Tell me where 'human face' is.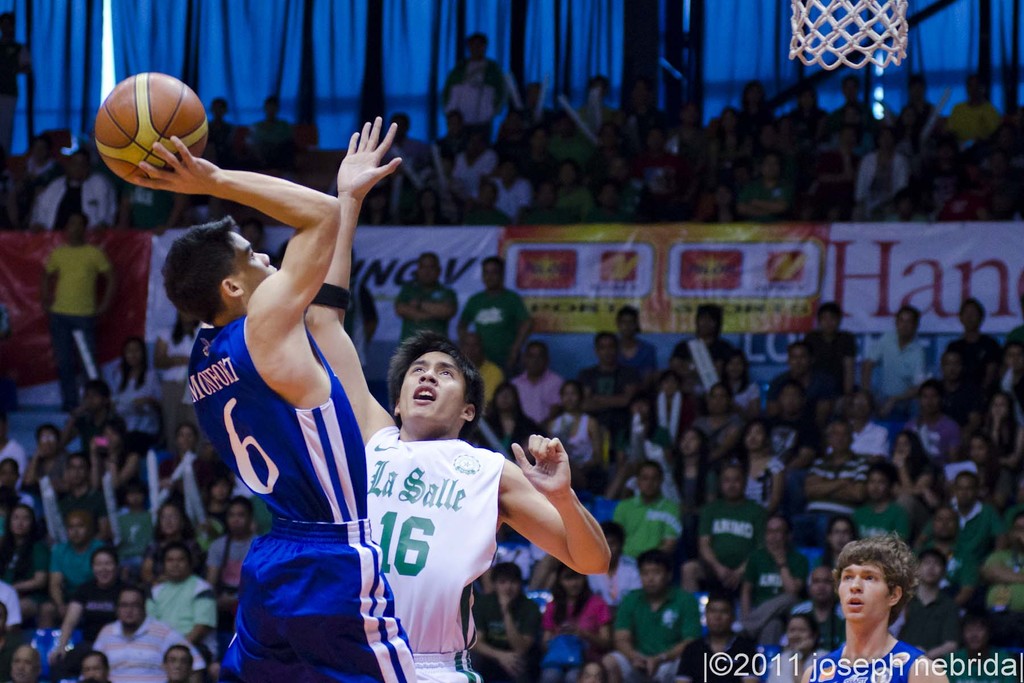
'human face' is at 93, 550, 113, 584.
